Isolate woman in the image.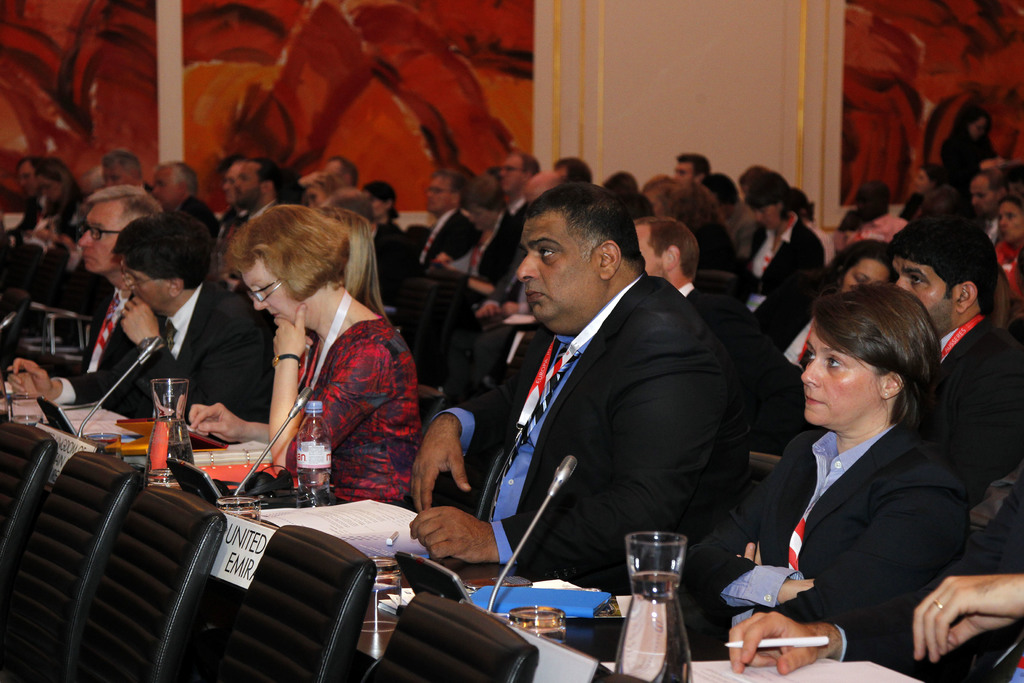
Isolated region: {"x1": 669, "y1": 286, "x2": 973, "y2": 659}.
